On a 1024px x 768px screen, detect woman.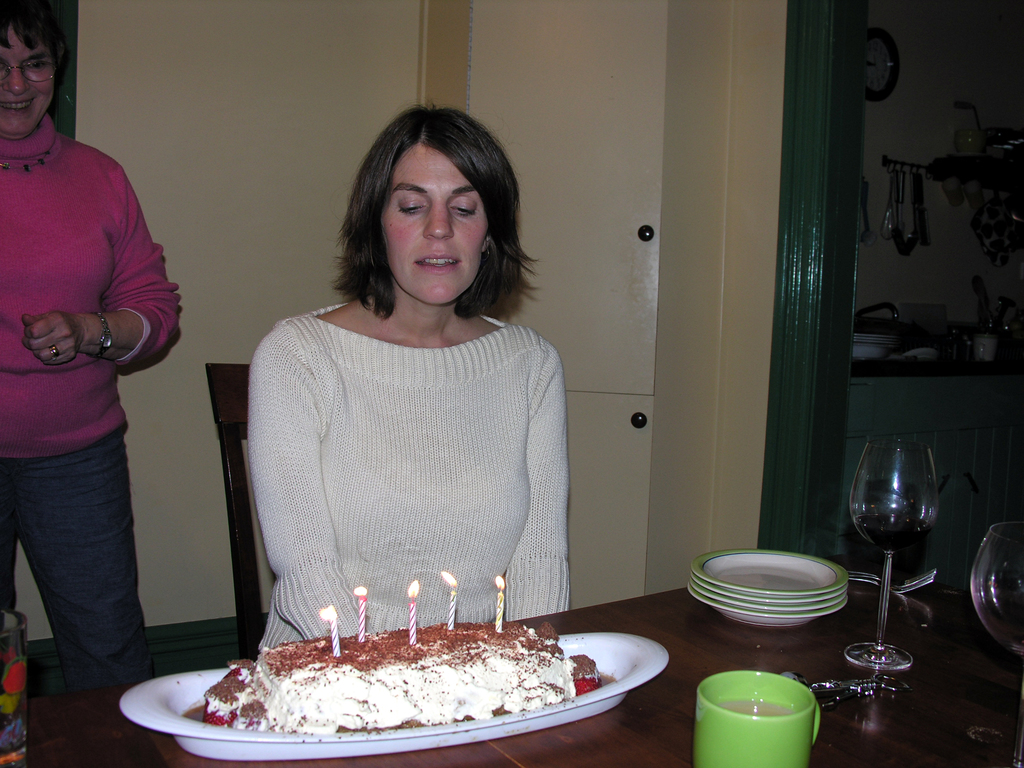
x1=0, y1=0, x2=185, y2=694.
